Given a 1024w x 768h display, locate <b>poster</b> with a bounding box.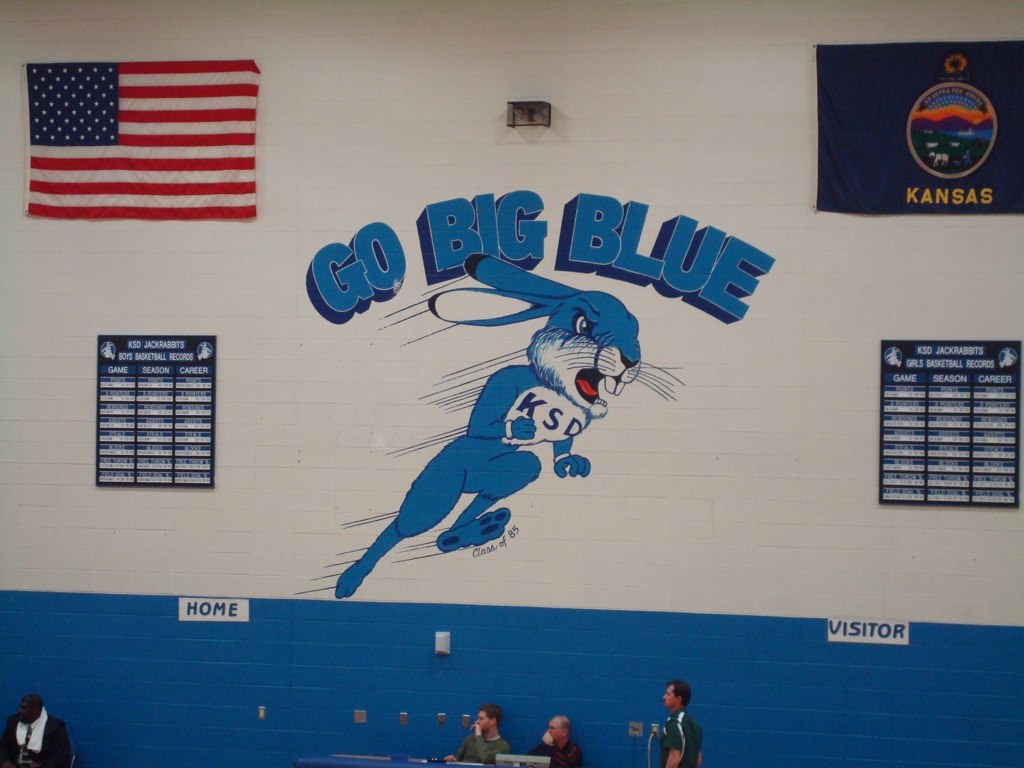
Located: x1=863 y1=330 x2=1023 y2=503.
